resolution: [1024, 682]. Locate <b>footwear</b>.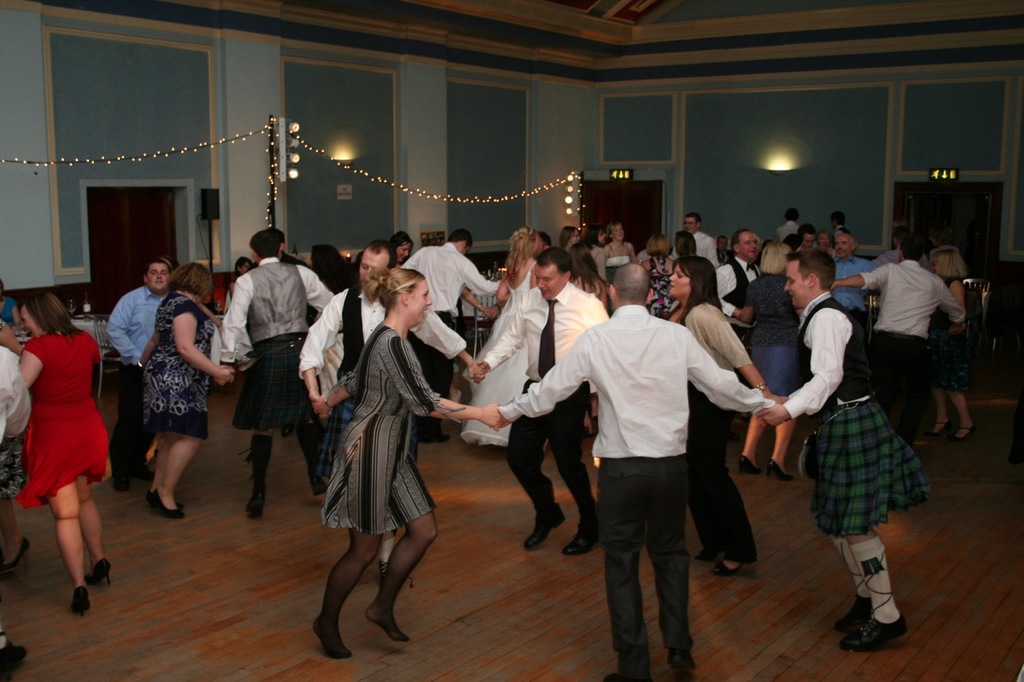
[x1=561, y1=528, x2=595, y2=556].
